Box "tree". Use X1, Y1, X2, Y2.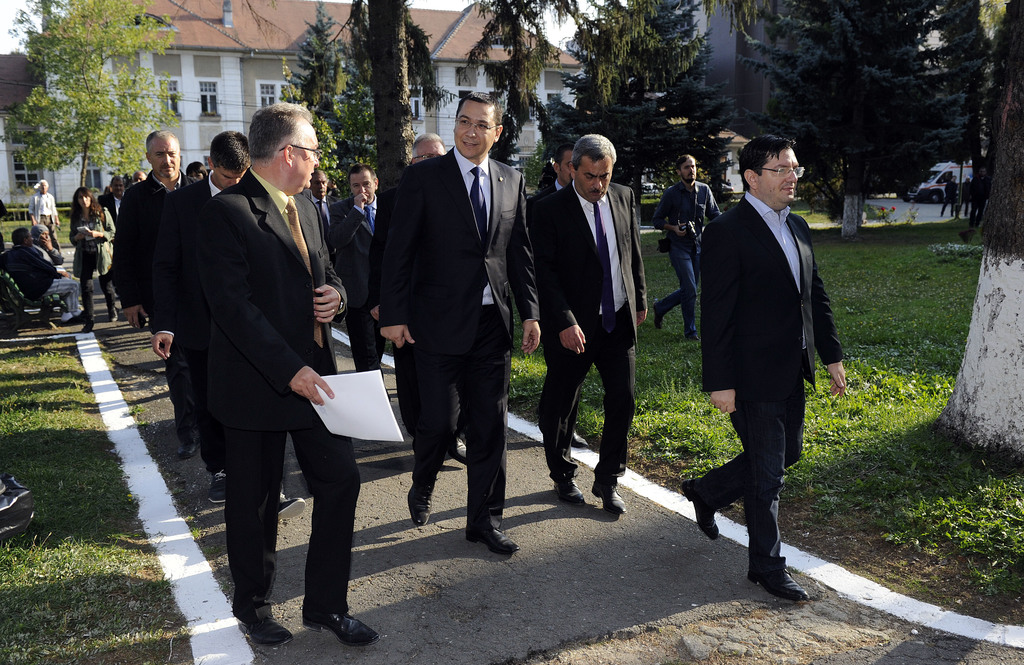
7, 29, 172, 180.
